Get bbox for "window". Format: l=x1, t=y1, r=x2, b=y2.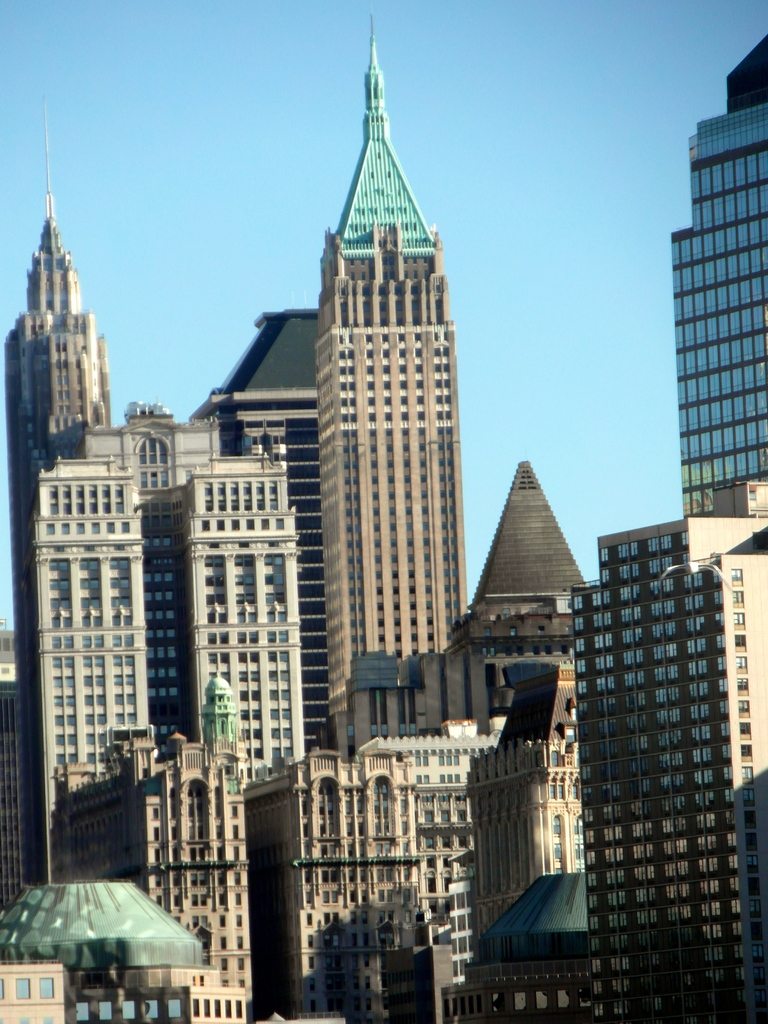
l=744, t=811, r=753, b=829.
